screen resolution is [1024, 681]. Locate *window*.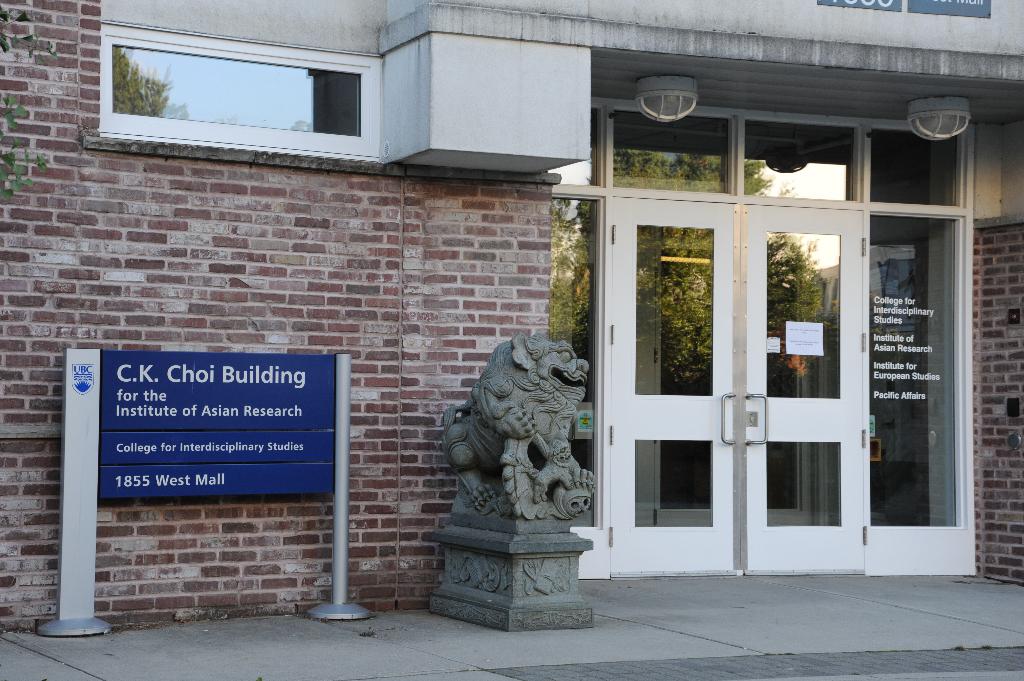
90:20:389:163.
